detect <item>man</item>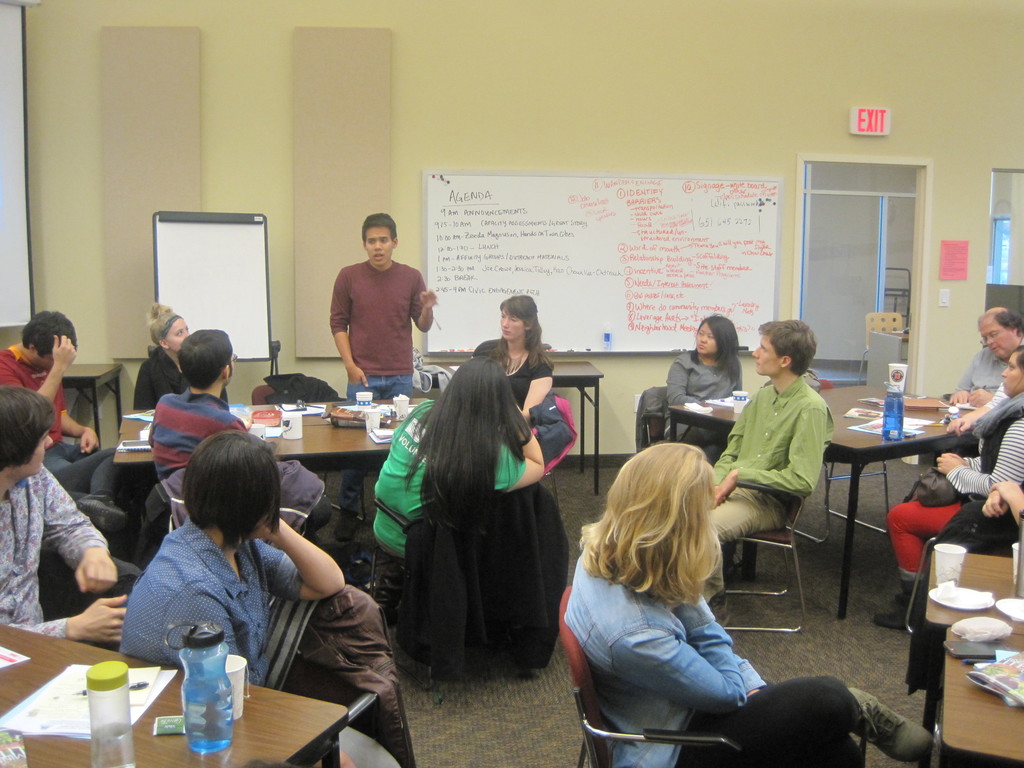
BBox(948, 305, 1023, 408)
